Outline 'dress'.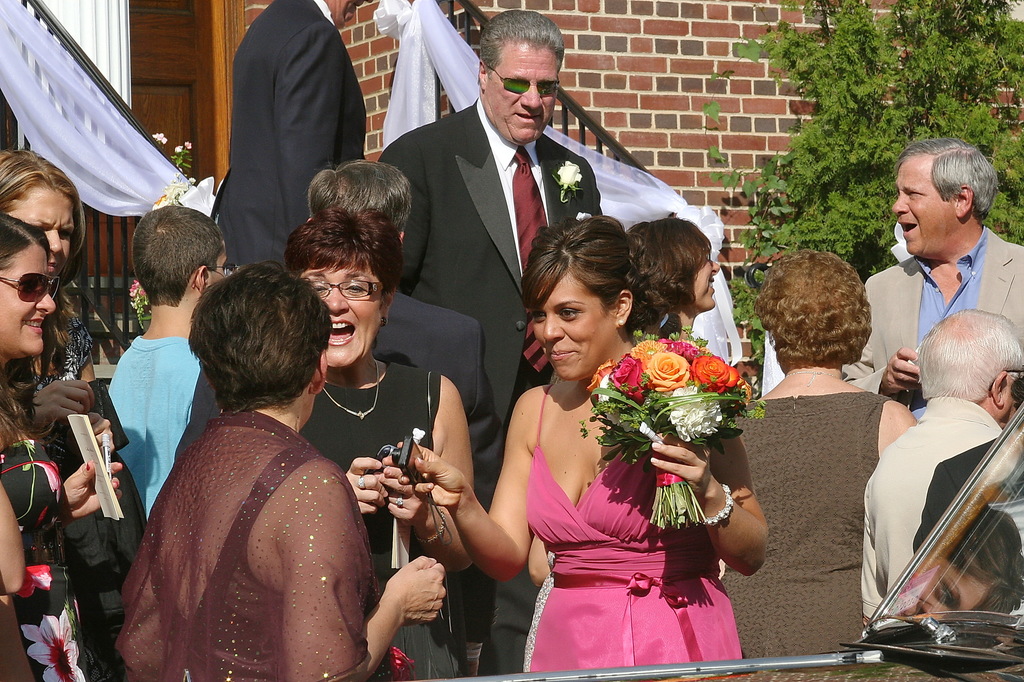
Outline: detection(296, 360, 461, 681).
